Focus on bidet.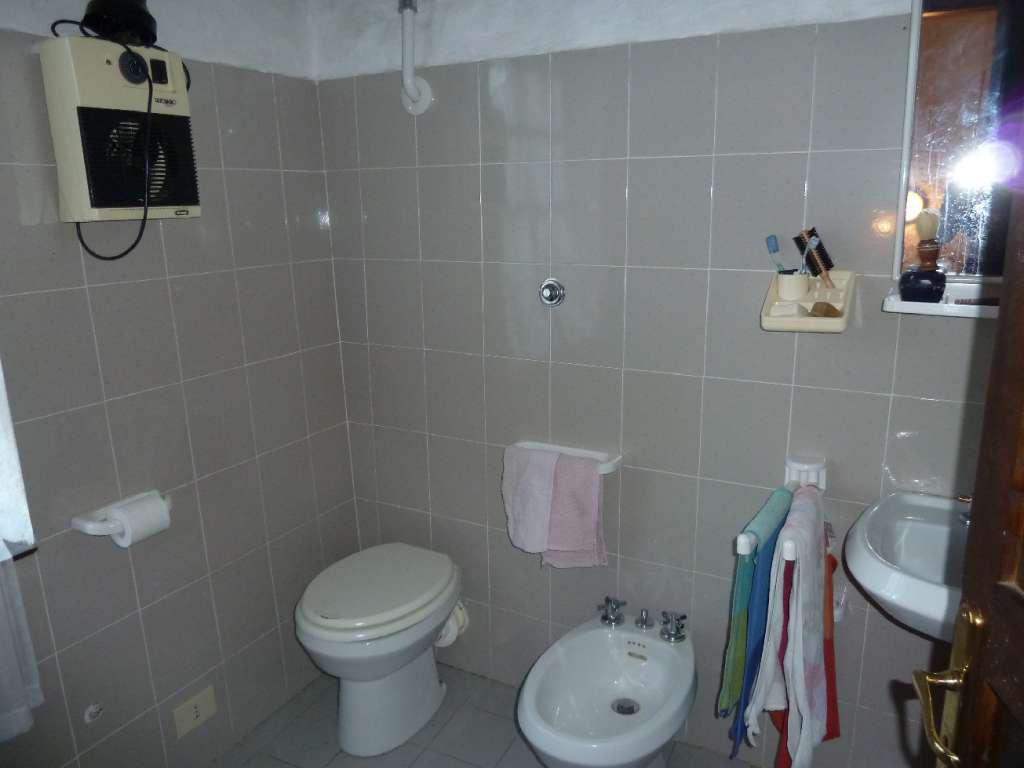
Focused at [512, 598, 690, 767].
